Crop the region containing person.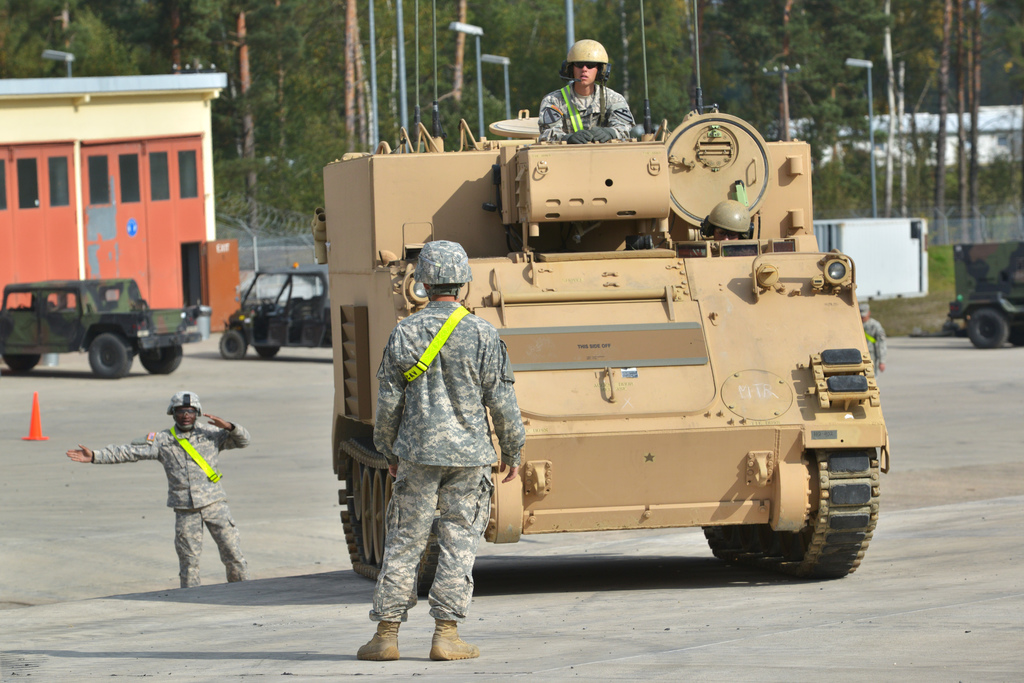
Crop region: x1=357, y1=230, x2=516, y2=665.
